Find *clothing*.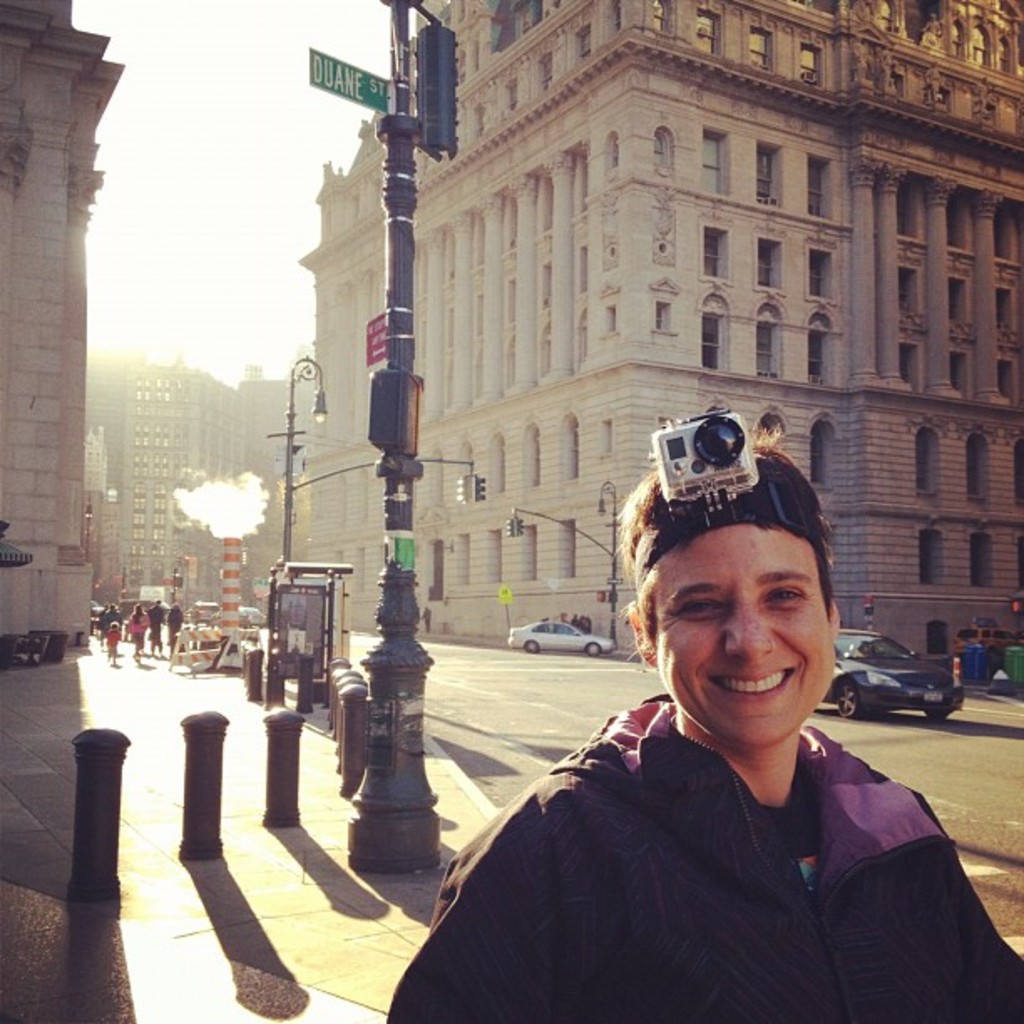
detection(104, 611, 122, 632).
